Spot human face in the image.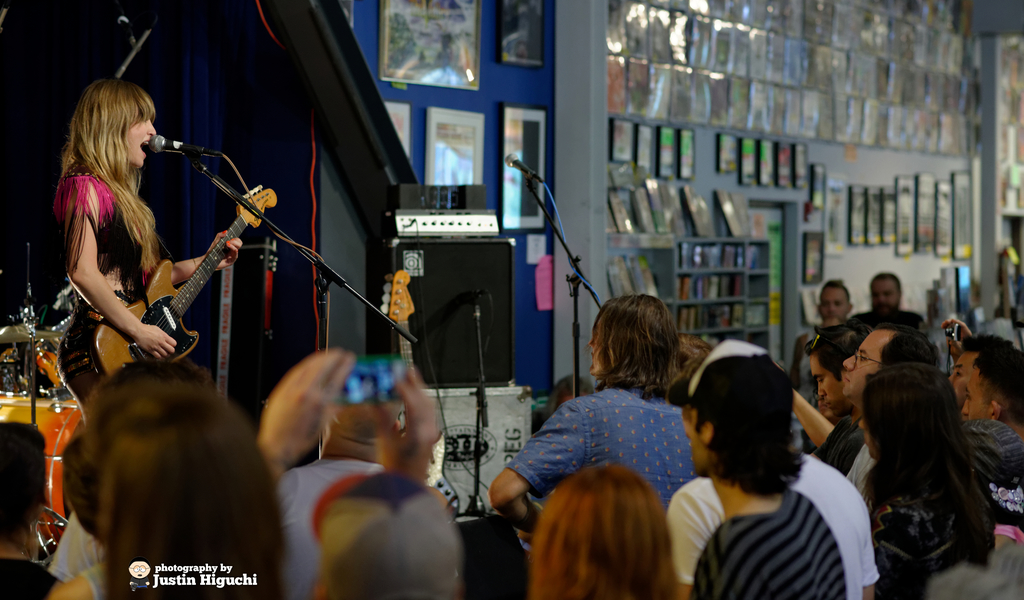
human face found at <region>948, 347, 980, 398</region>.
